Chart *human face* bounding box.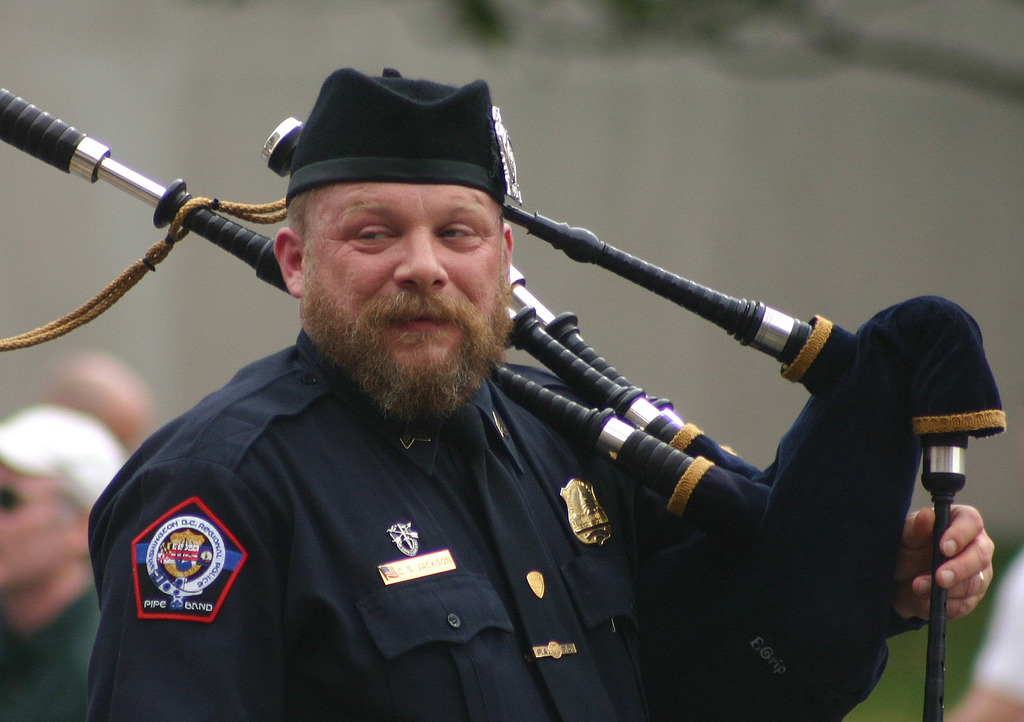
Charted: {"left": 0, "top": 461, "right": 75, "bottom": 589}.
